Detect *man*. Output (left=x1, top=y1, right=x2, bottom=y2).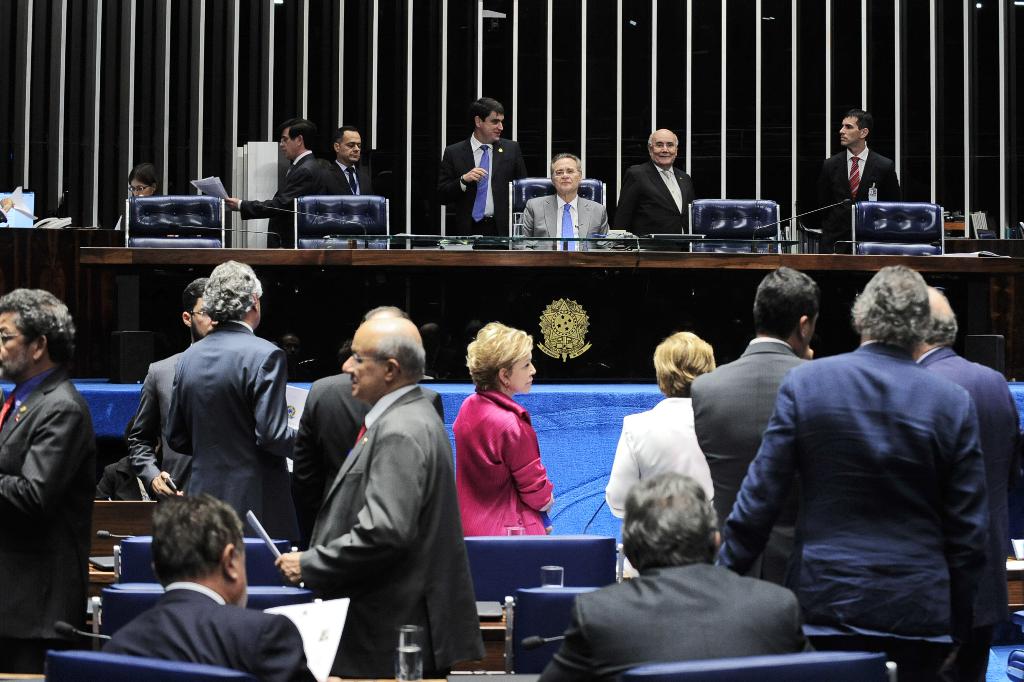
(left=84, top=510, right=305, bottom=677).
